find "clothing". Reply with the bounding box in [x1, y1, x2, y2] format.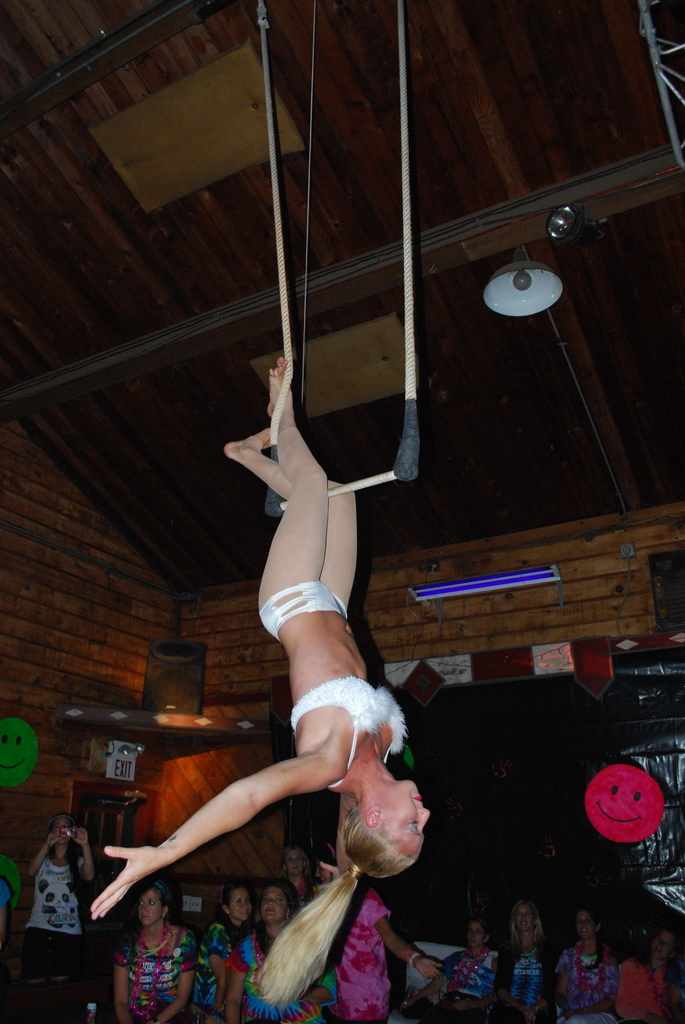
[292, 684, 407, 788].
